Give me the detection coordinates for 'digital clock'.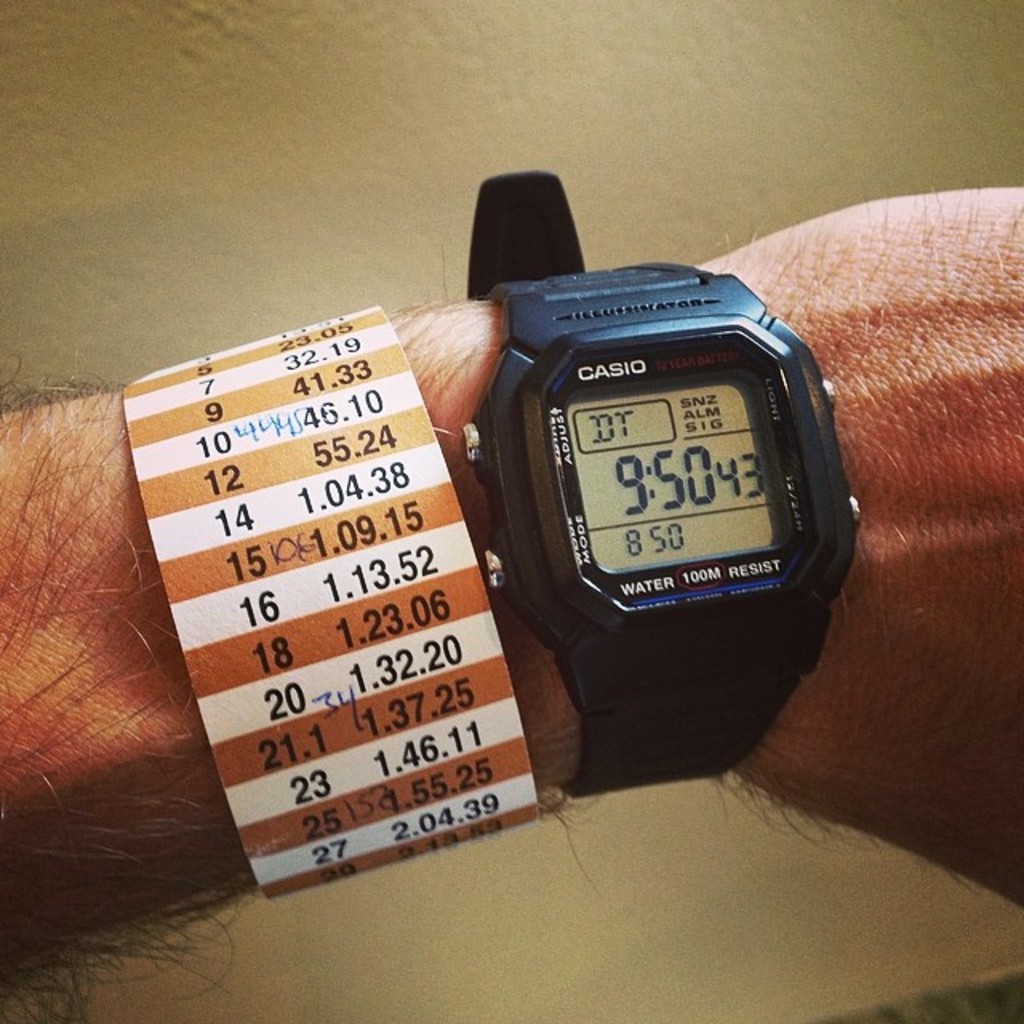
{"left": 486, "top": 170, "right": 851, "bottom": 787}.
